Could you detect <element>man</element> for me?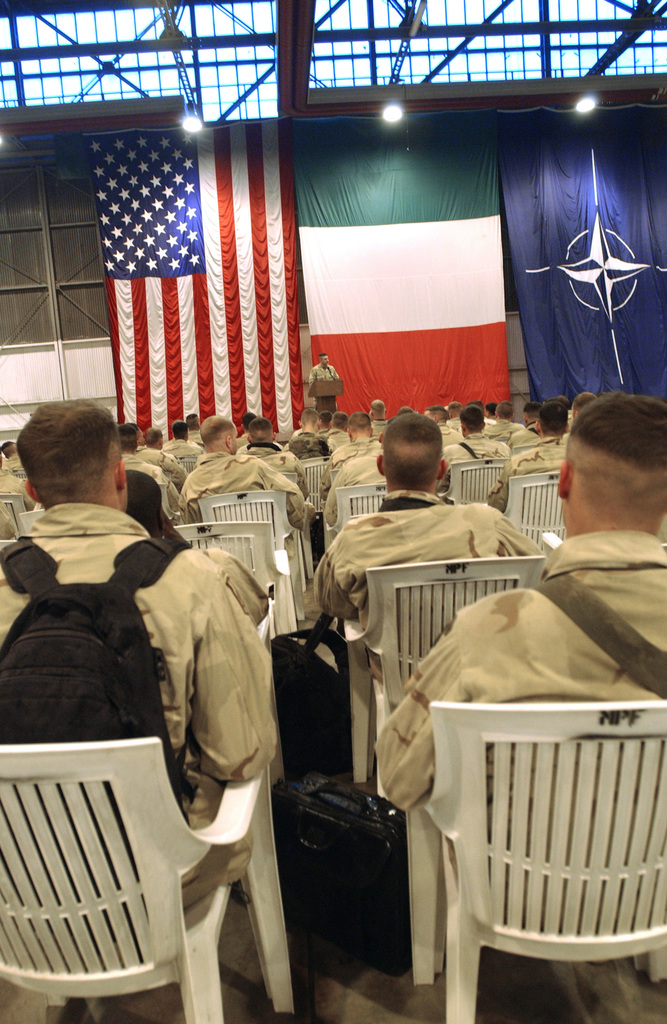
Detection result: l=318, t=409, r=344, b=447.
